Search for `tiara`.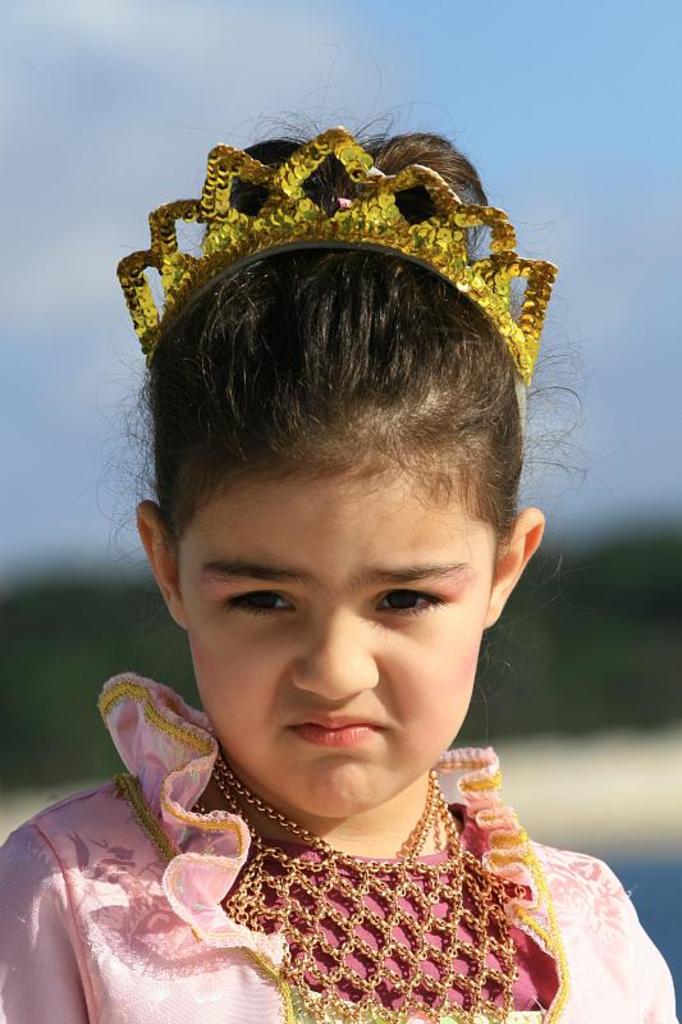
Found at BBox(115, 125, 558, 399).
